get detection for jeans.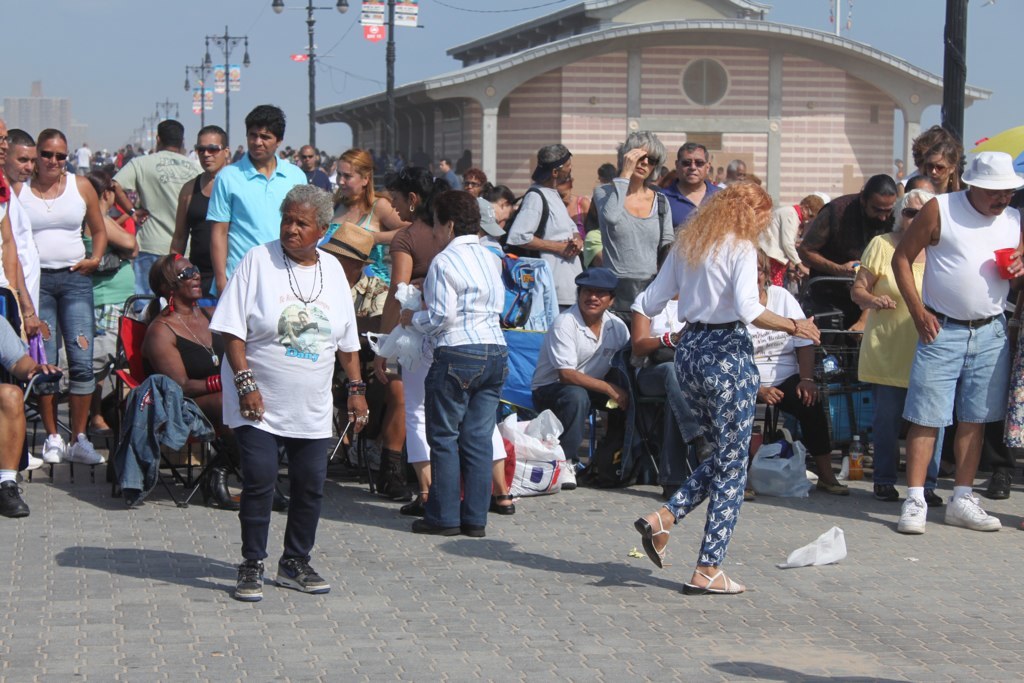
Detection: region(529, 380, 630, 463).
